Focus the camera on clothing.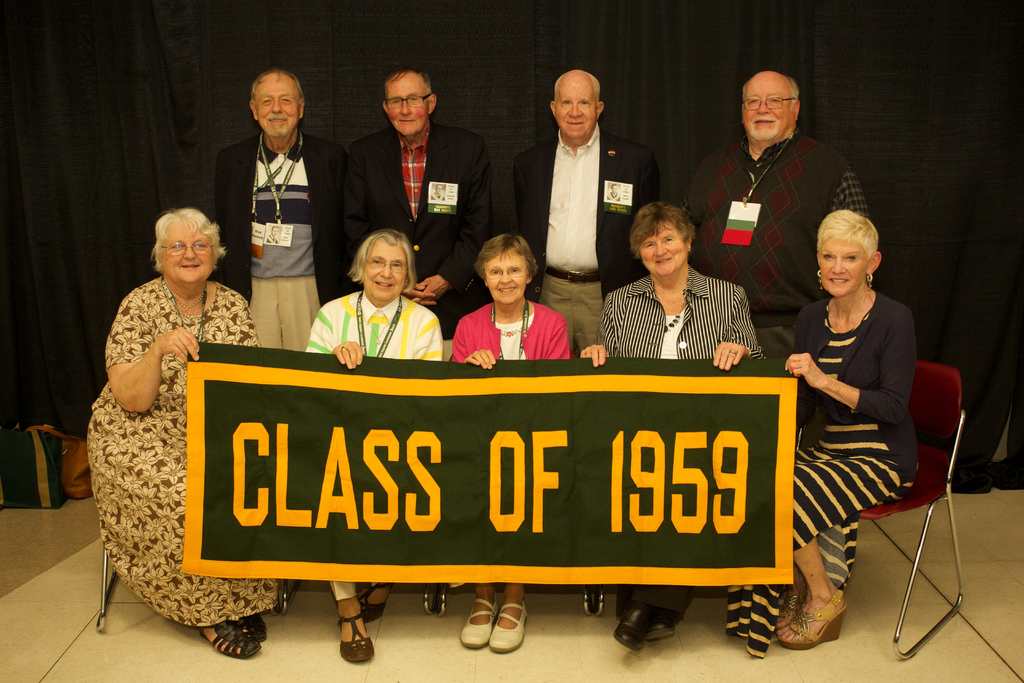
Focus region: l=719, t=289, r=915, b=664.
